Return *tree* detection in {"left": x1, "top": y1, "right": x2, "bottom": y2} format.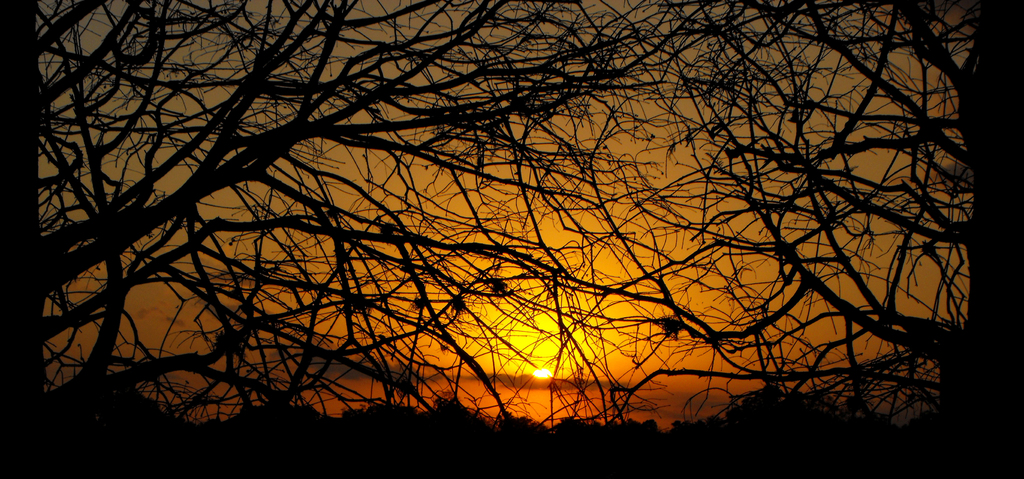
{"left": 483, "top": 0, "right": 1023, "bottom": 478}.
